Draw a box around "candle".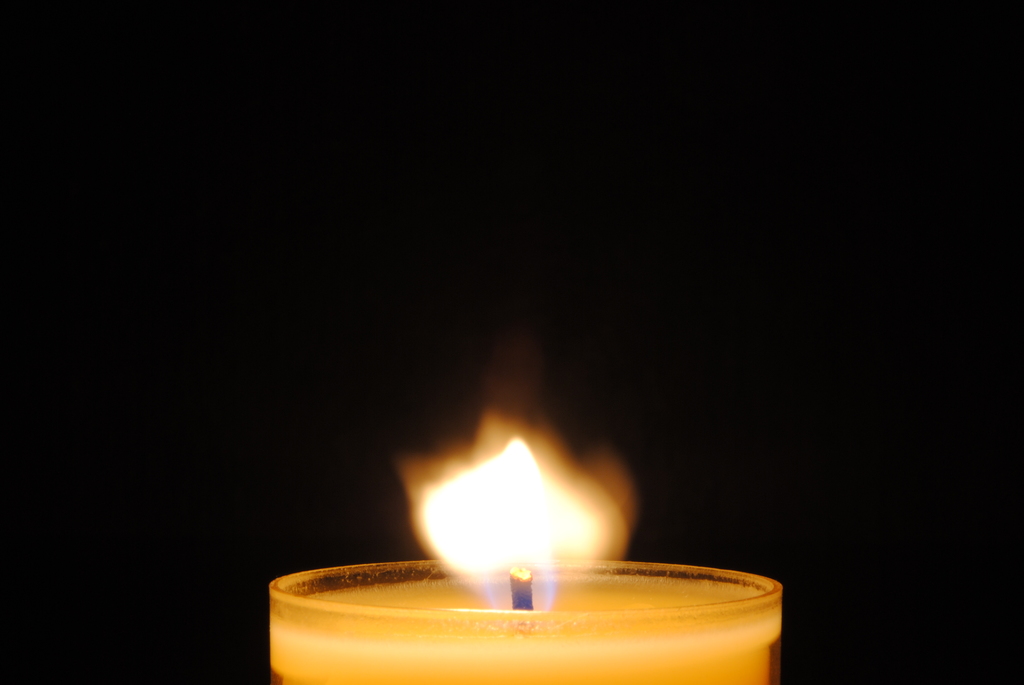
(271,423,786,684).
